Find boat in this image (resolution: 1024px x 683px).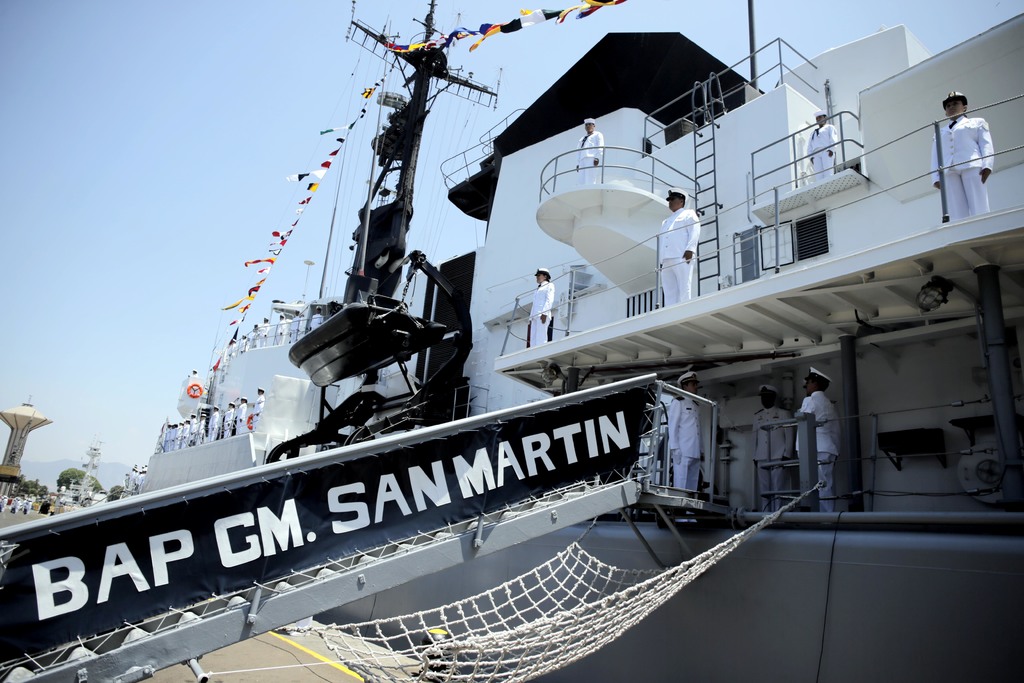
BBox(24, 13, 992, 638).
